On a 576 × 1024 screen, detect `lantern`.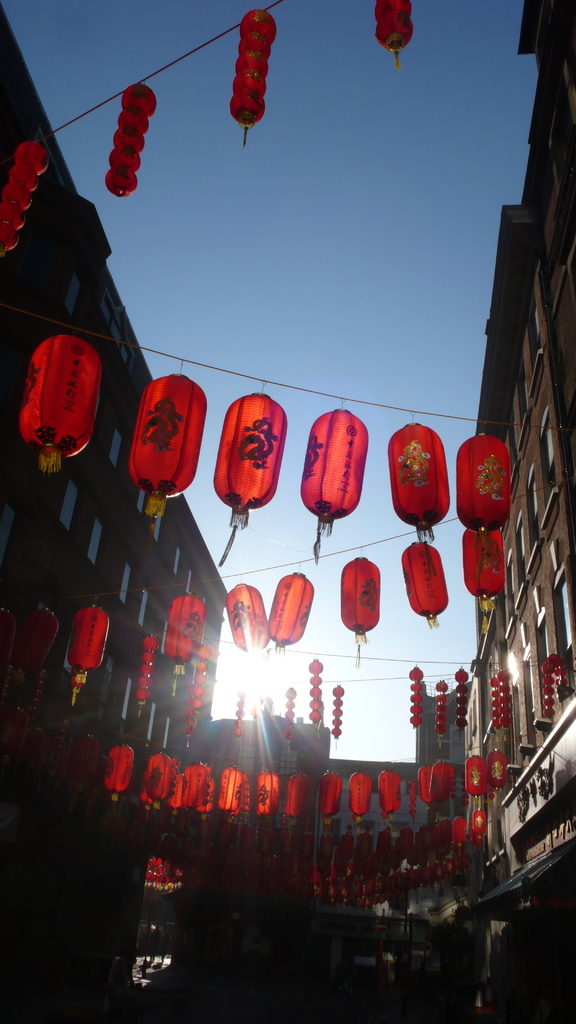
127, 373, 206, 553.
